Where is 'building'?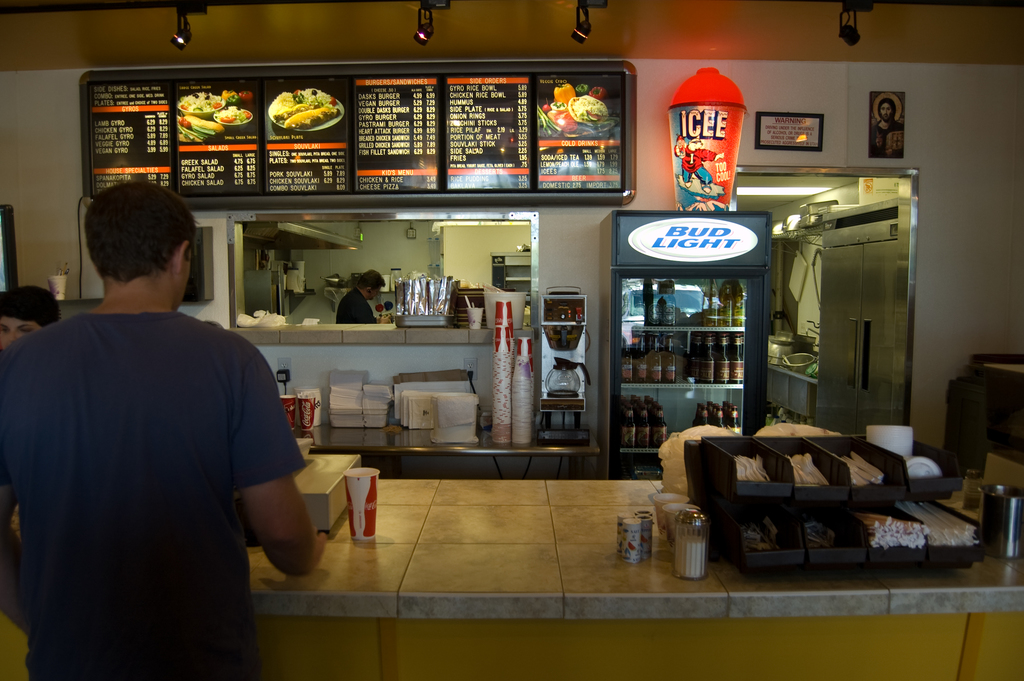
select_region(0, 0, 1023, 680).
